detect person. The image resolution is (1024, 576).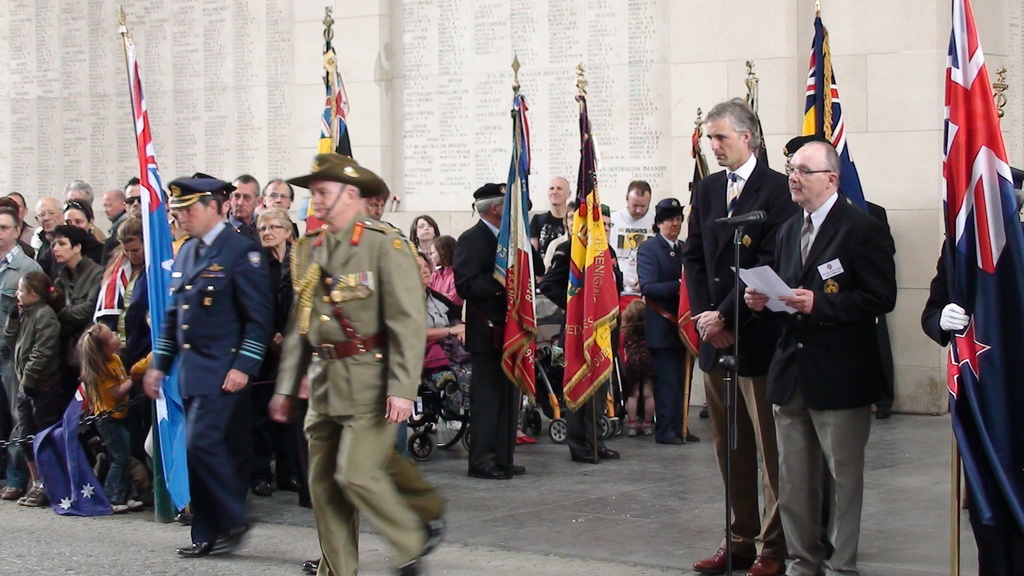
BBox(422, 255, 473, 357).
